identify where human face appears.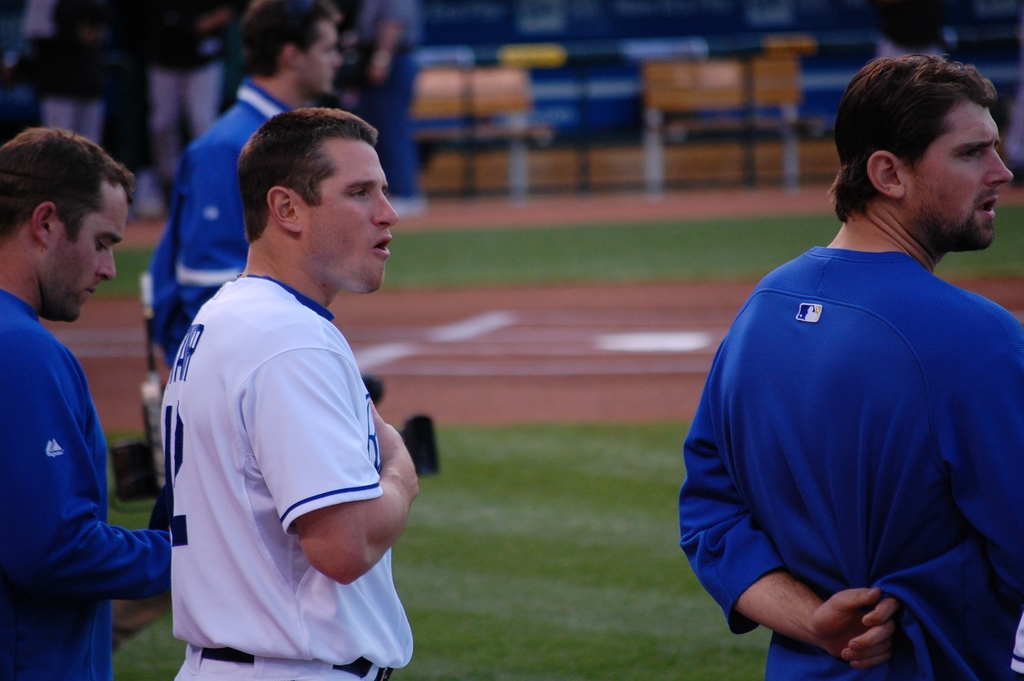
Appears at pyautogui.locateOnScreen(299, 19, 339, 95).
